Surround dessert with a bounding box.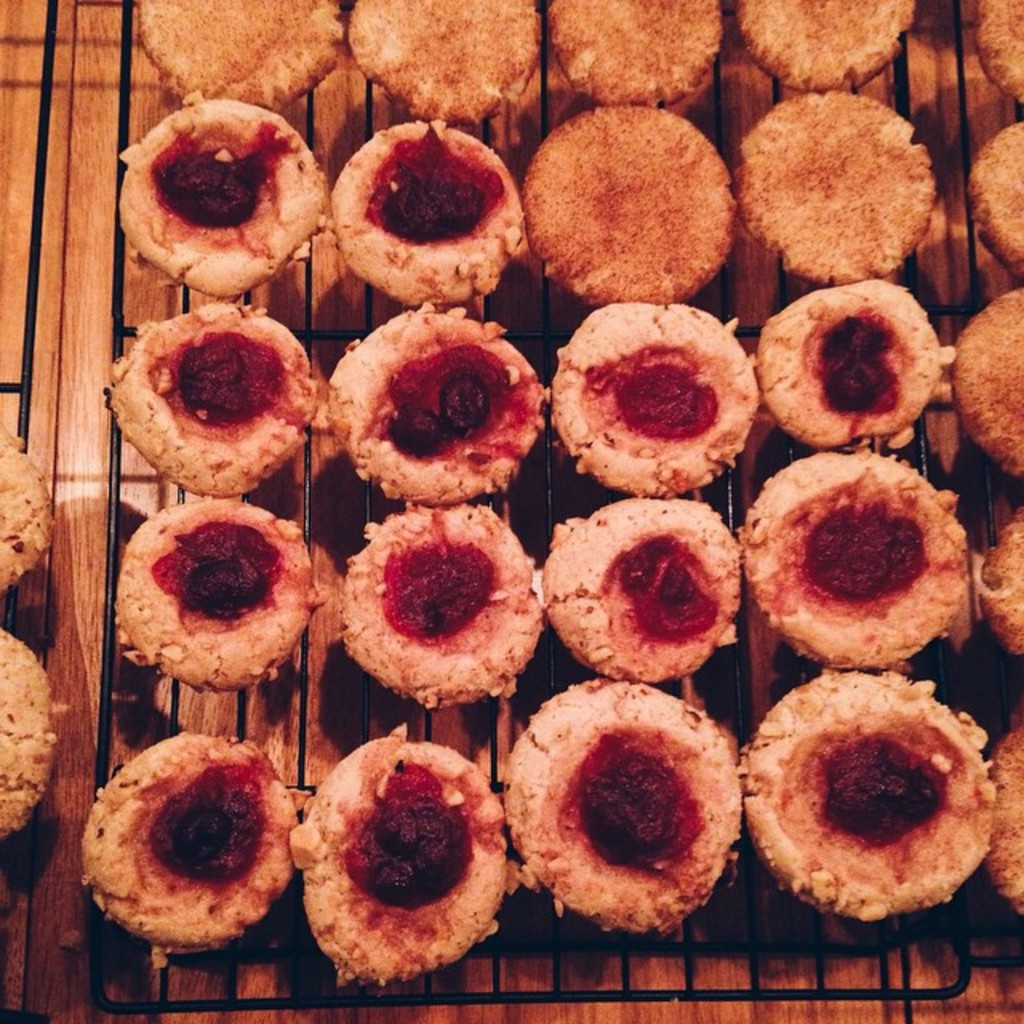
locate(120, 496, 323, 699).
